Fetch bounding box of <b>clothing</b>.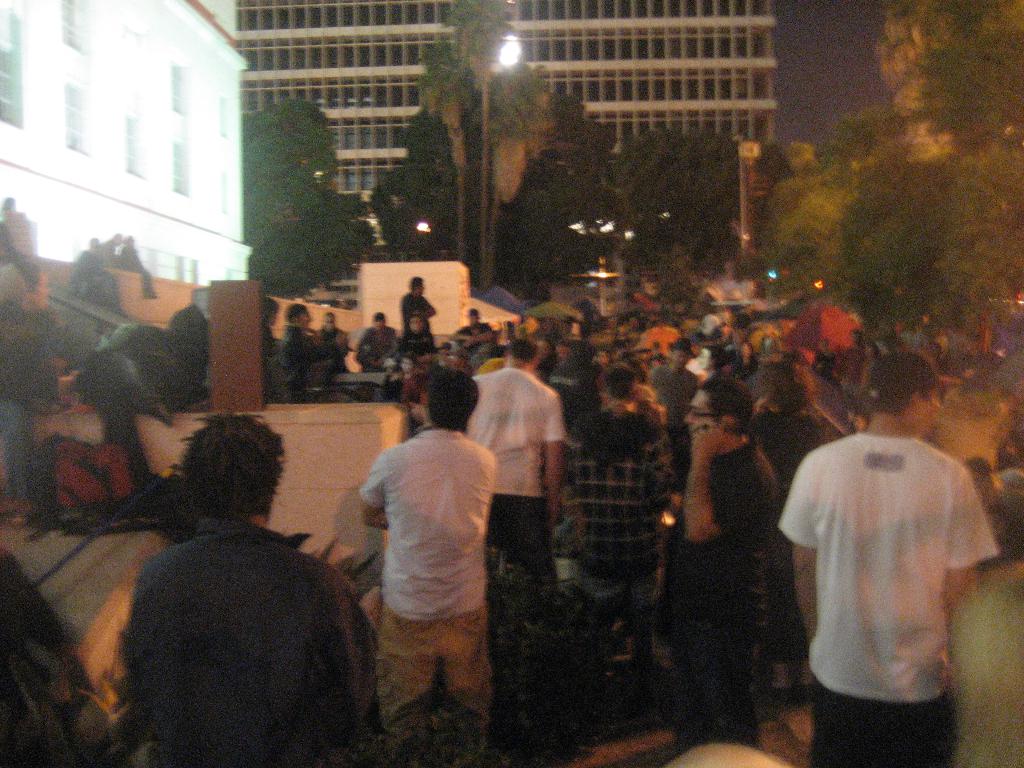
Bbox: {"x1": 0, "y1": 314, "x2": 53, "y2": 525}.
